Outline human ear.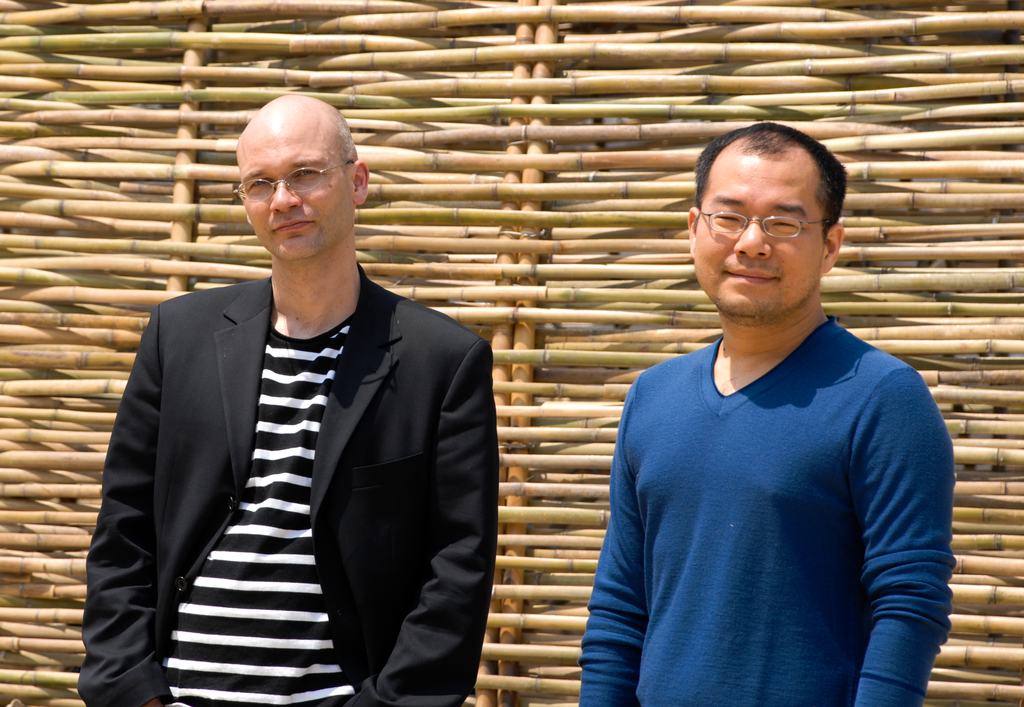
Outline: bbox=(824, 225, 843, 270).
